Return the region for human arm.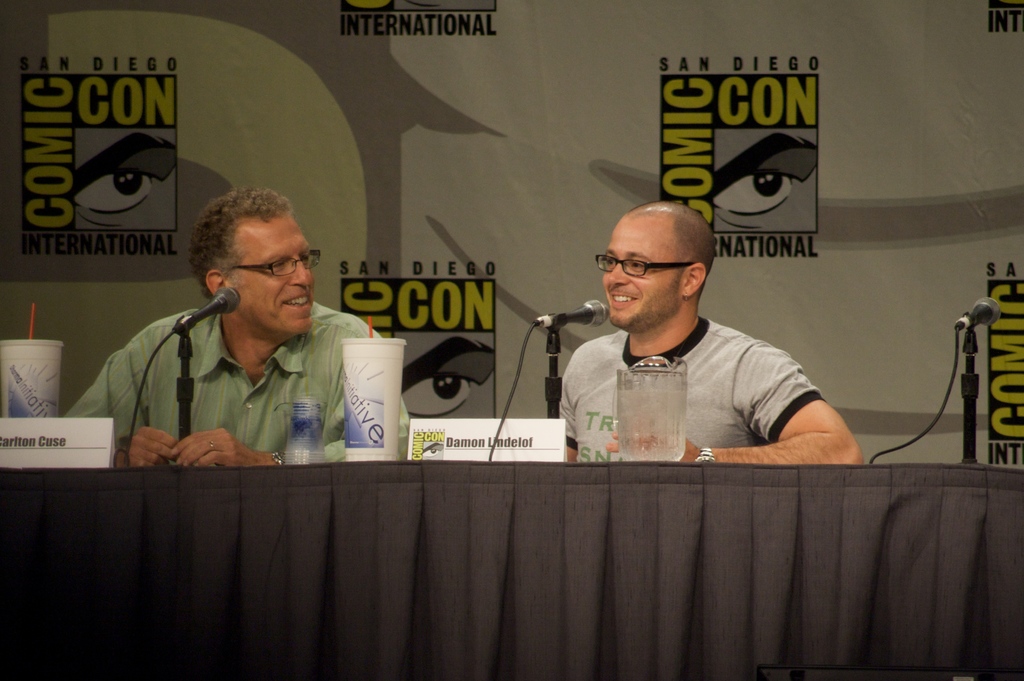
crop(603, 336, 860, 467).
